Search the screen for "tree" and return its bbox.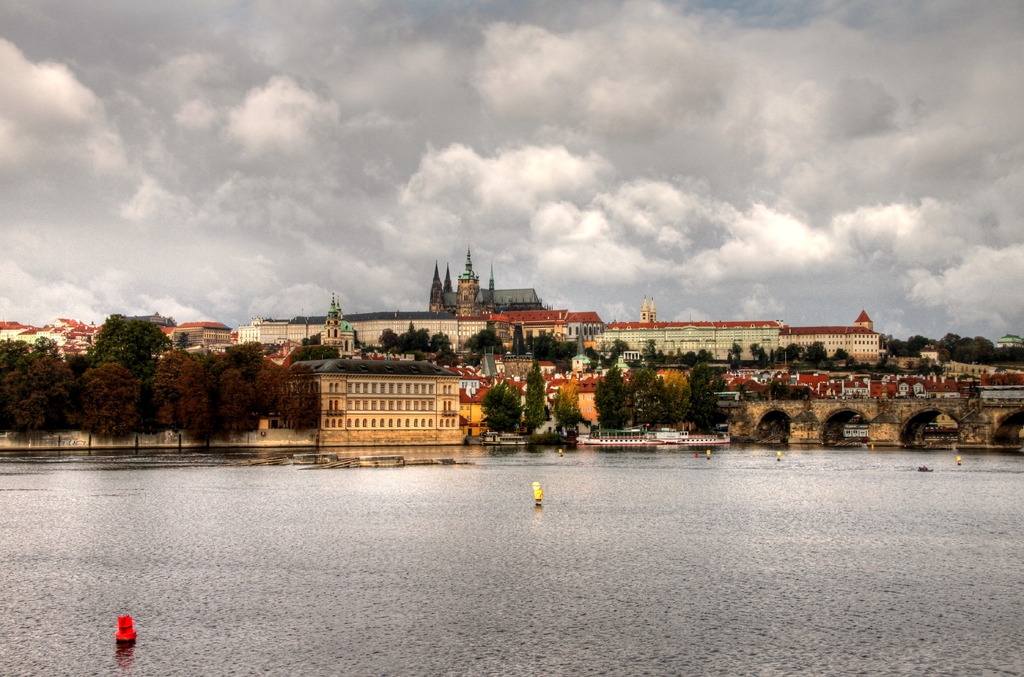
Found: rect(585, 338, 631, 369).
